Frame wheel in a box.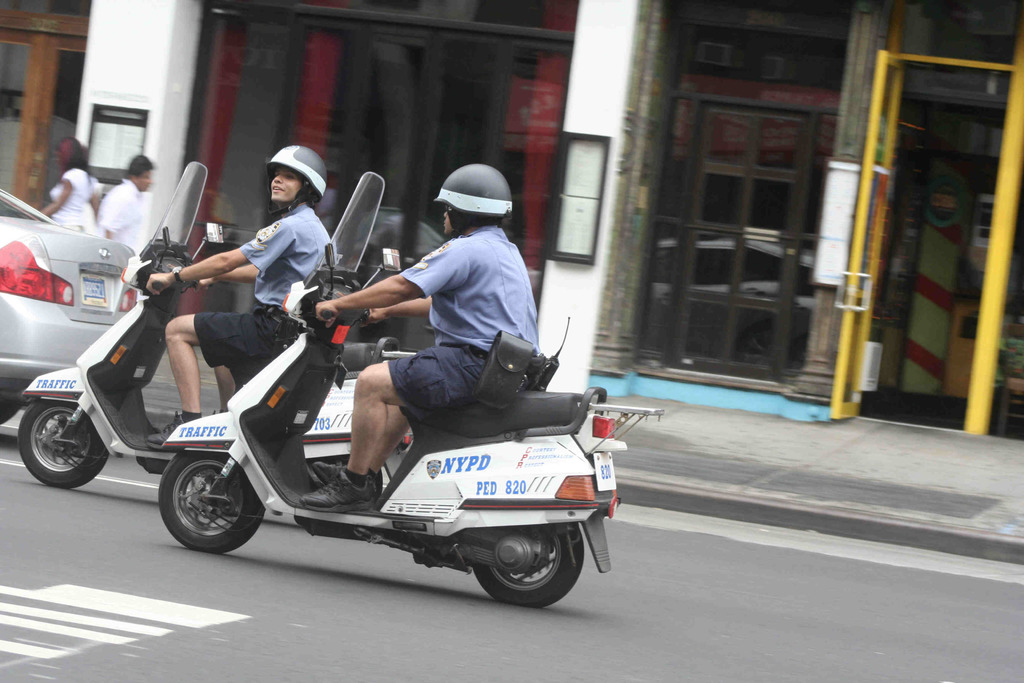
18/399/109/490.
